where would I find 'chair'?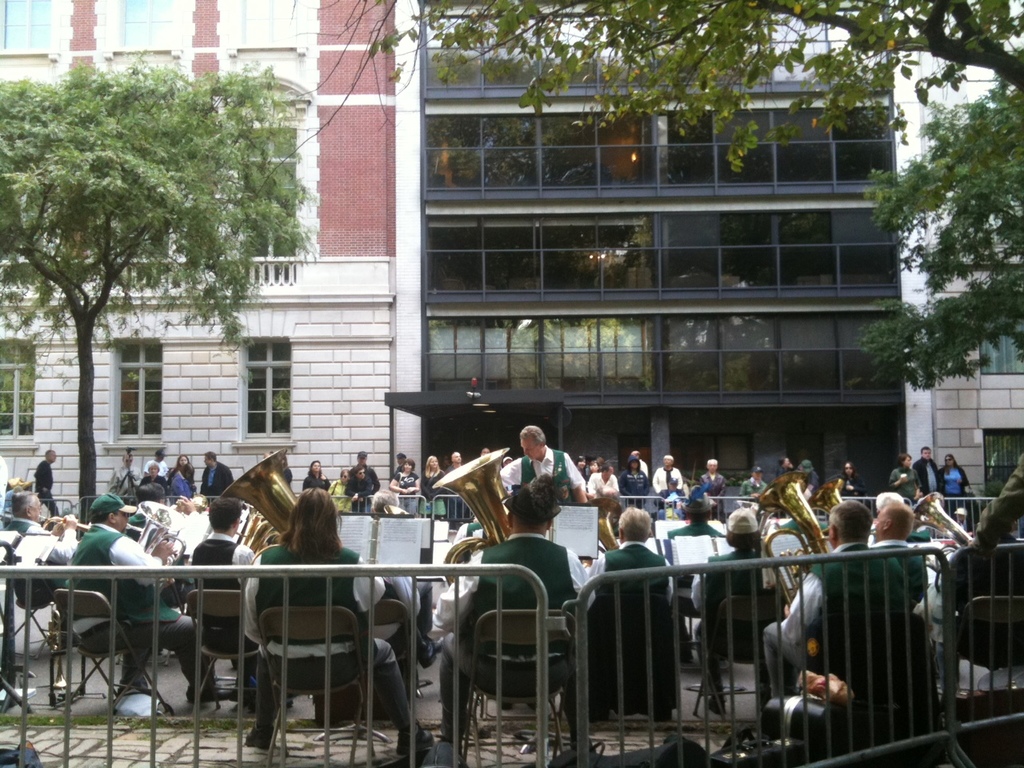
At <region>52, 588, 172, 716</region>.
